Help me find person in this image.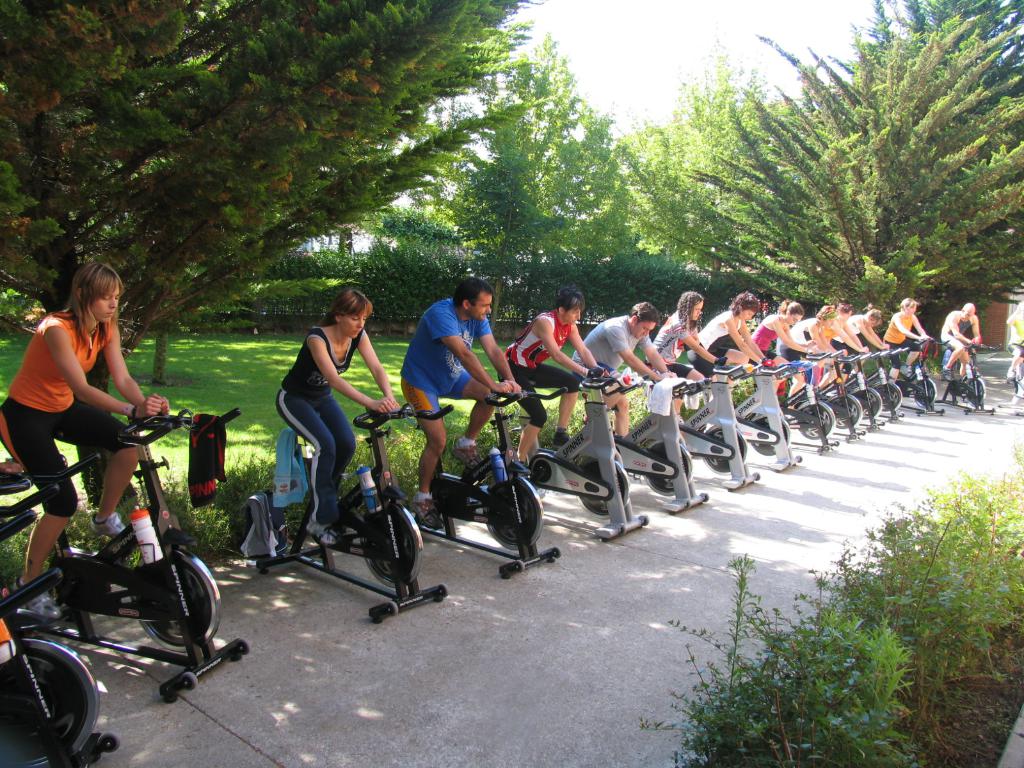
Found it: bbox=(554, 294, 676, 466).
